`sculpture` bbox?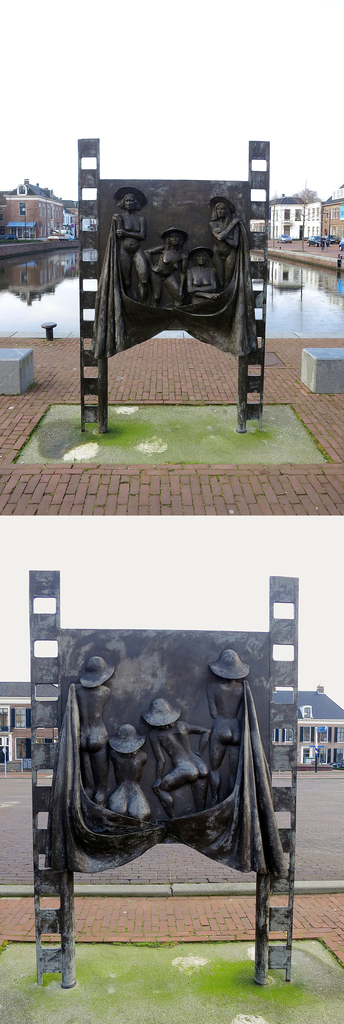
region(142, 221, 199, 316)
